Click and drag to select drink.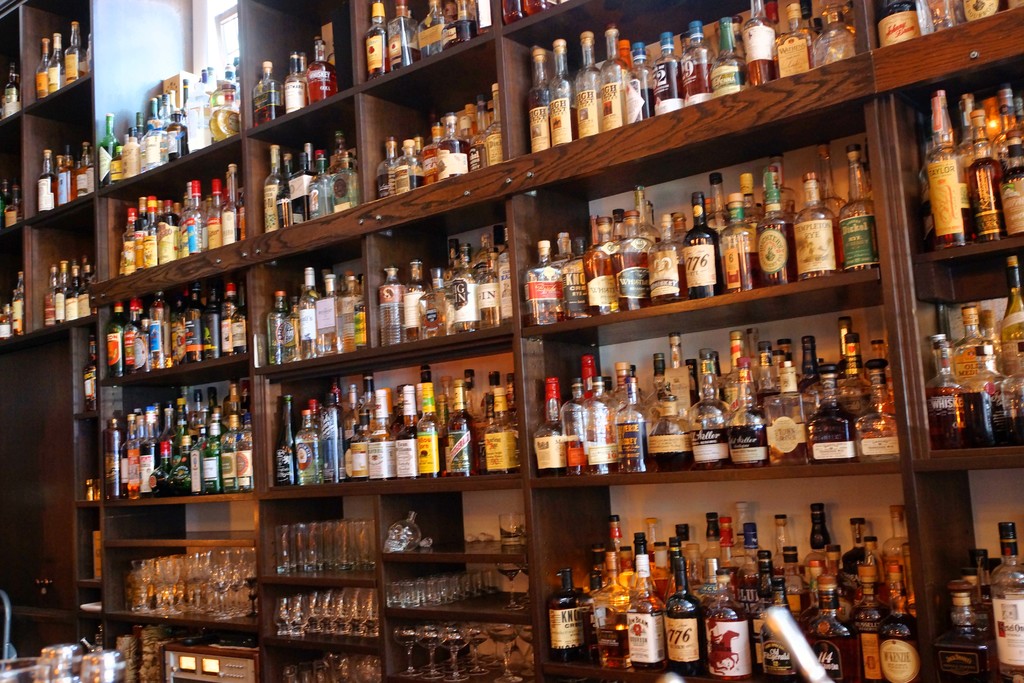
Selection: BBox(121, 234, 136, 275).
